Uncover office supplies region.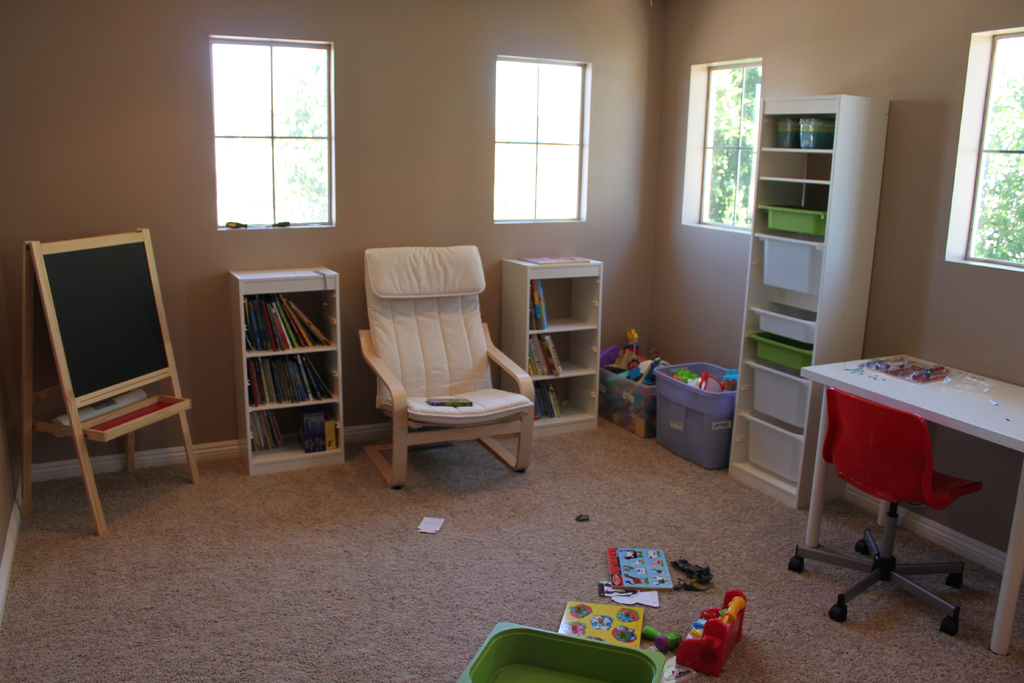
Uncovered: 483,252,598,431.
